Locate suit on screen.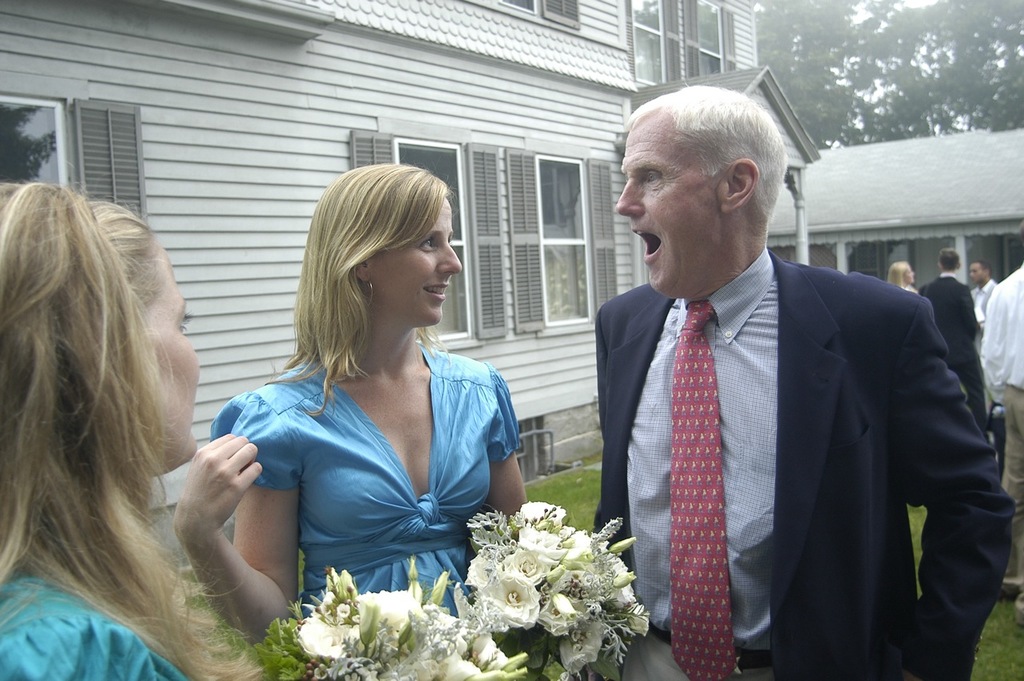
On screen at box(574, 167, 998, 671).
